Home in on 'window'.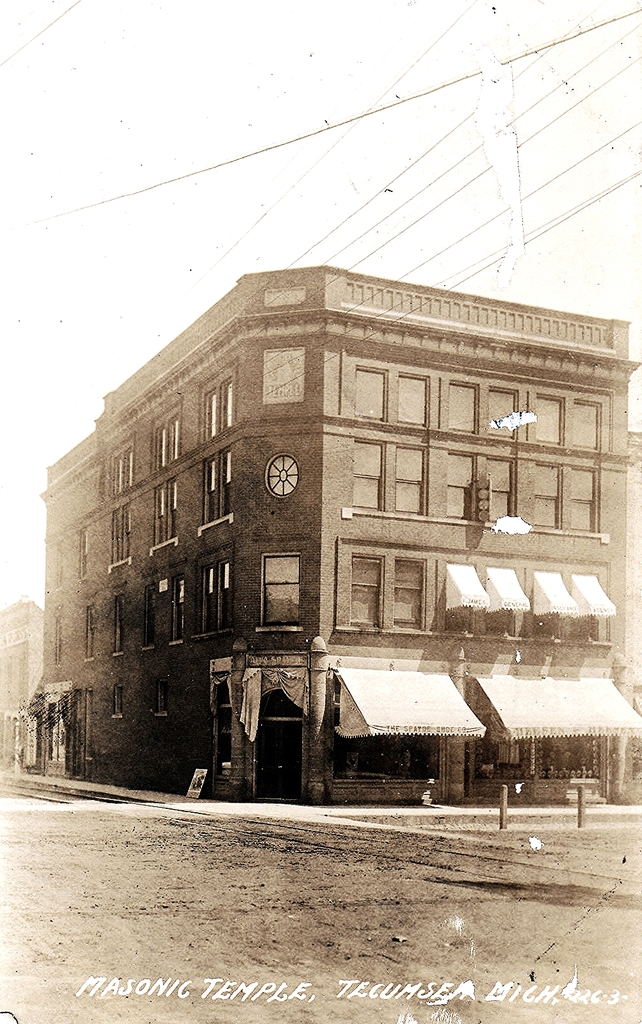
Homed in at (534,460,558,529).
